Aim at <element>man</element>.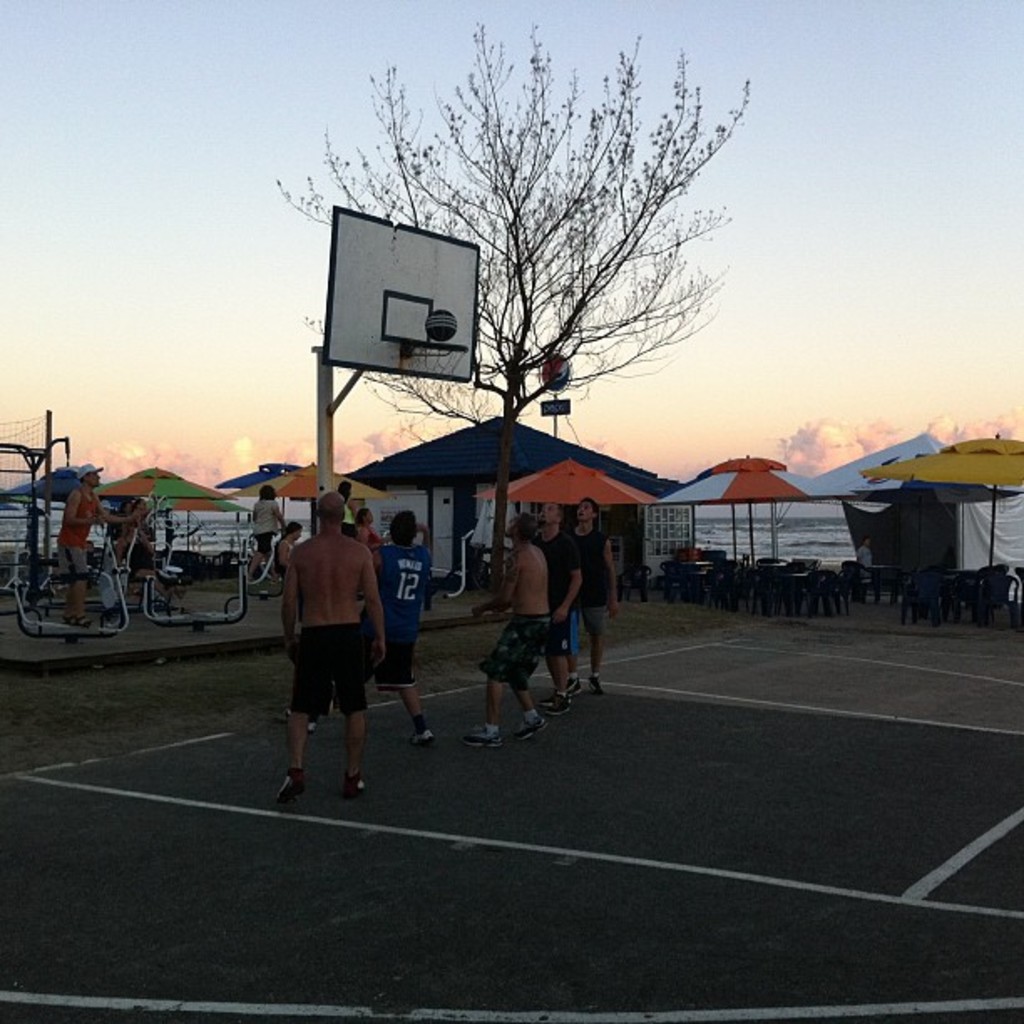
Aimed at {"left": 358, "top": 509, "right": 437, "bottom": 748}.
